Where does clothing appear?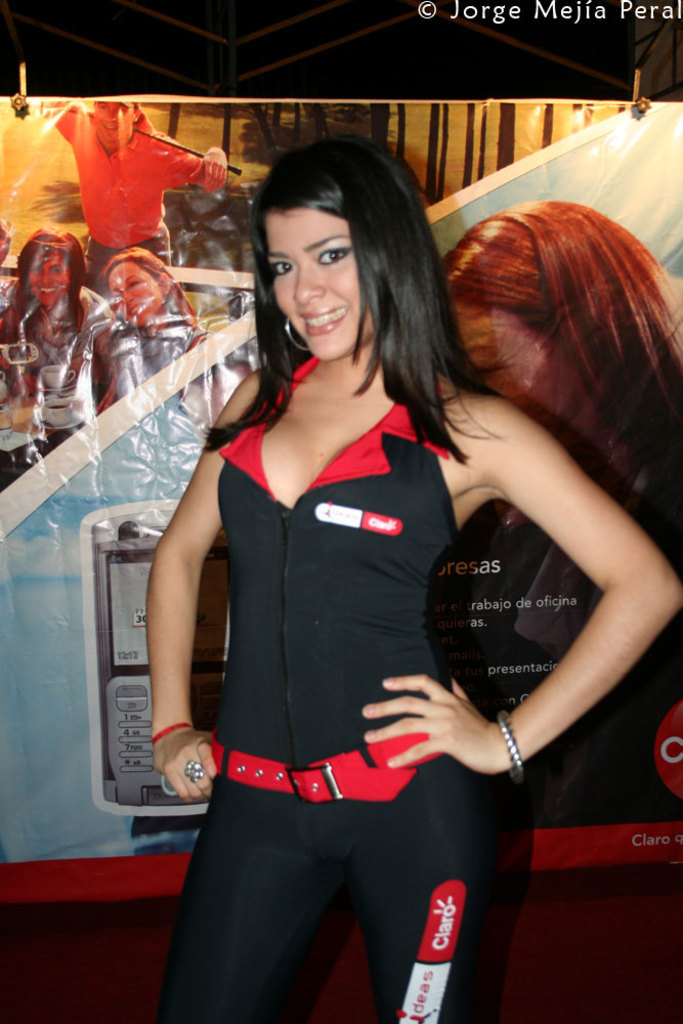
Appears at <box>150,345,504,1023</box>.
